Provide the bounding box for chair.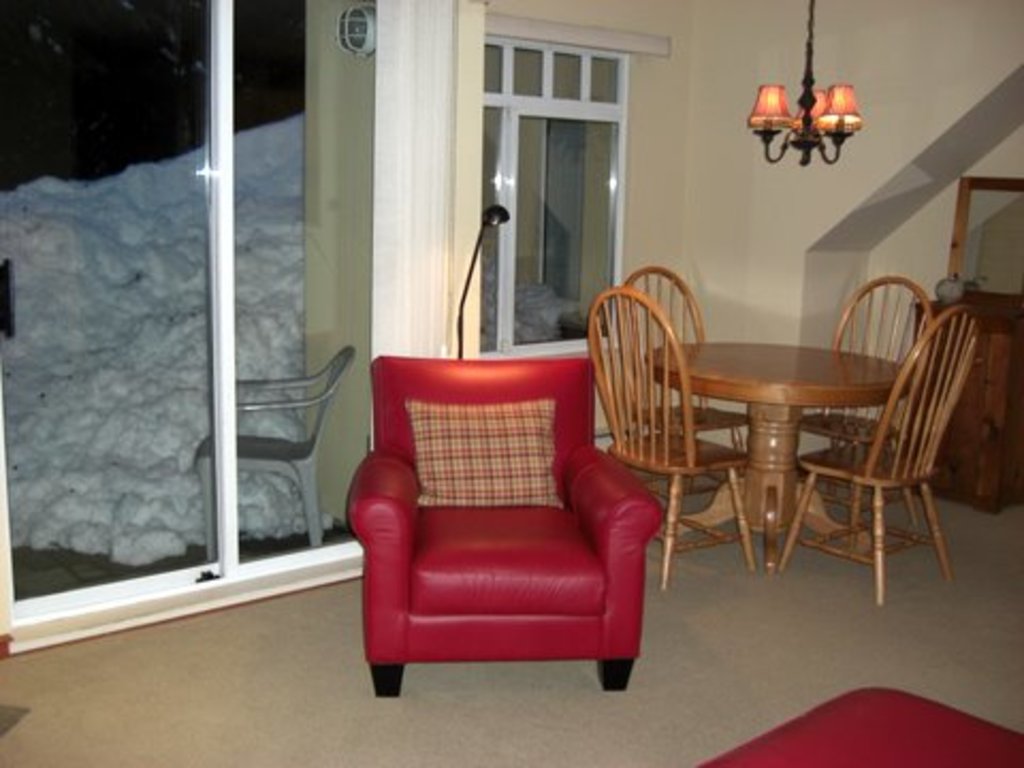
{"left": 346, "top": 331, "right": 666, "bottom": 700}.
